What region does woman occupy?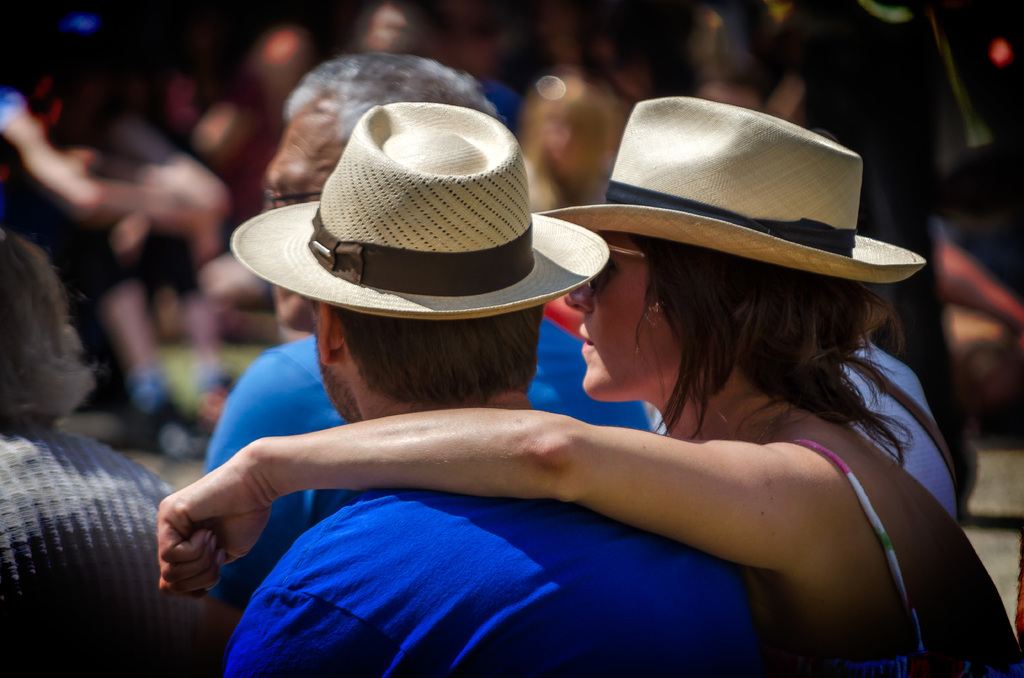
525:83:623:211.
